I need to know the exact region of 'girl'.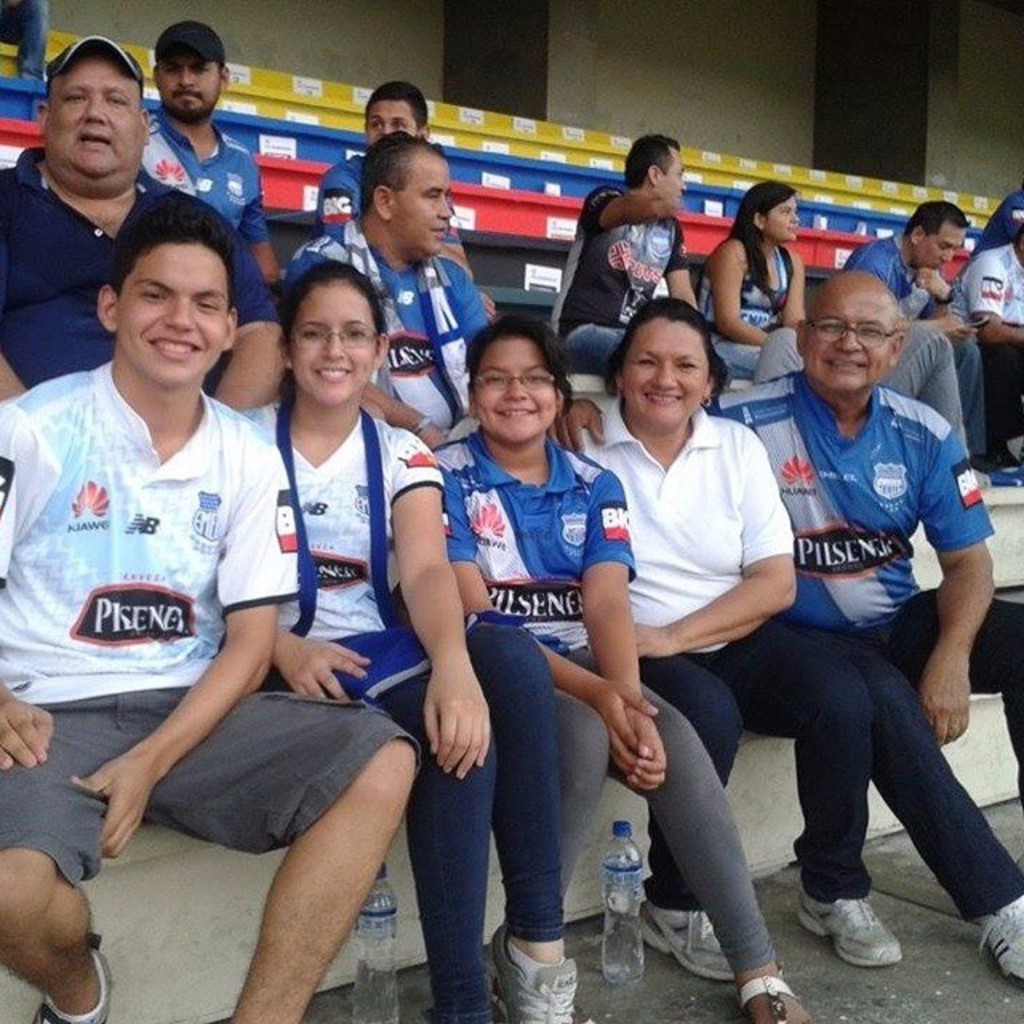
Region: bbox(432, 315, 811, 1022).
